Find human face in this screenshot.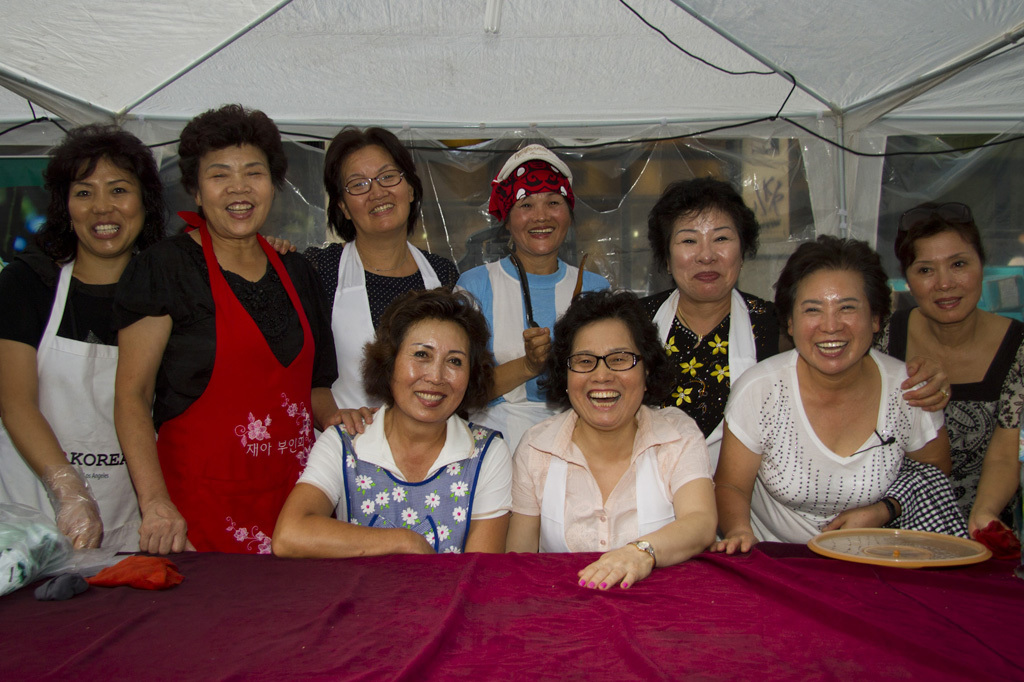
The bounding box for human face is {"x1": 66, "y1": 158, "x2": 146, "y2": 261}.
